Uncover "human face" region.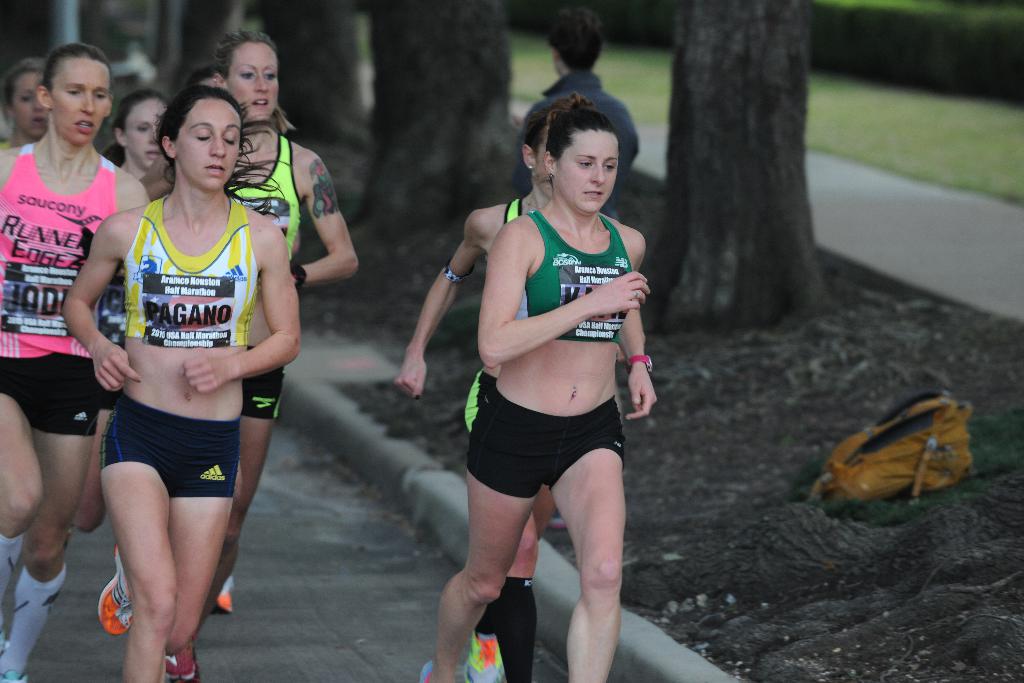
Uncovered: bbox=(552, 127, 621, 214).
